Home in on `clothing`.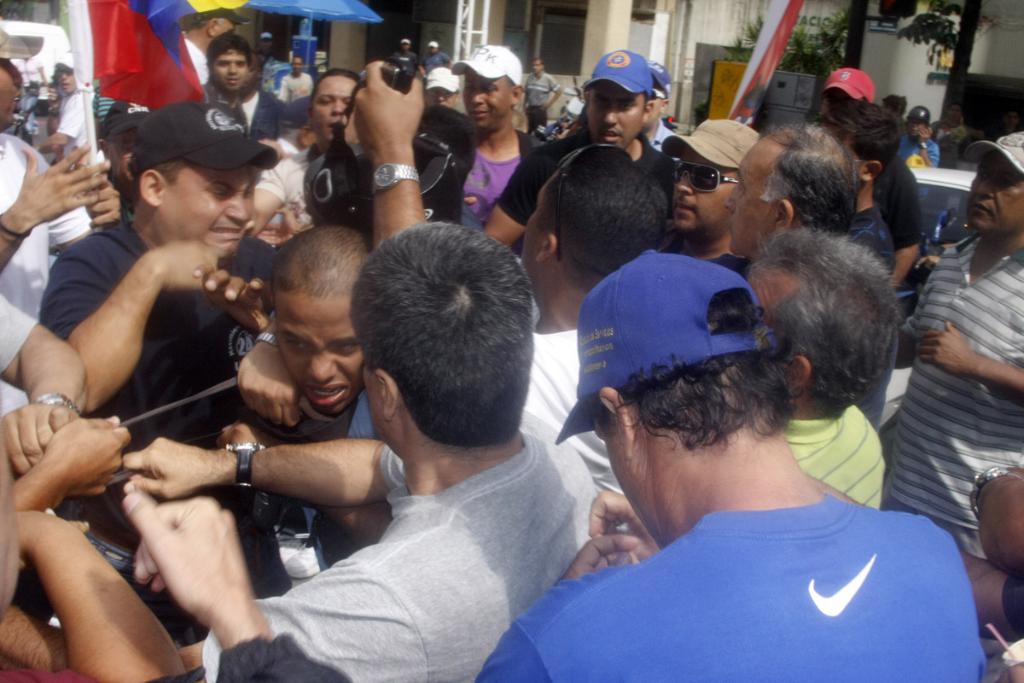
Homed in at BBox(0, 282, 41, 426).
